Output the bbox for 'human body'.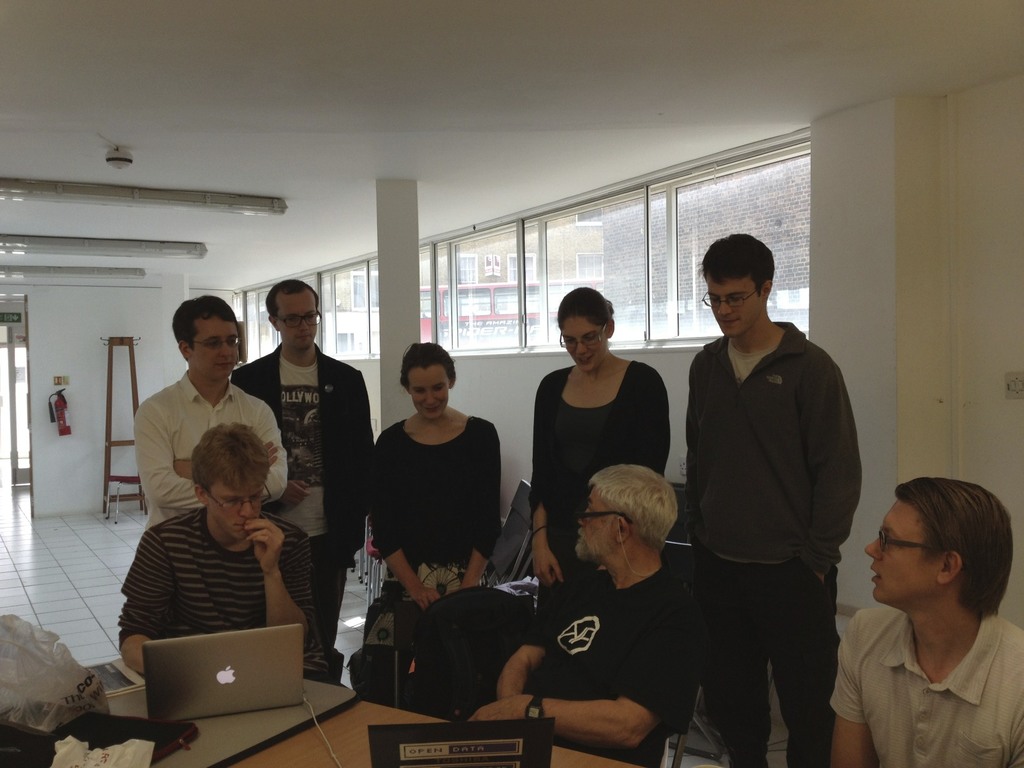
(375, 344, 501, 604).
